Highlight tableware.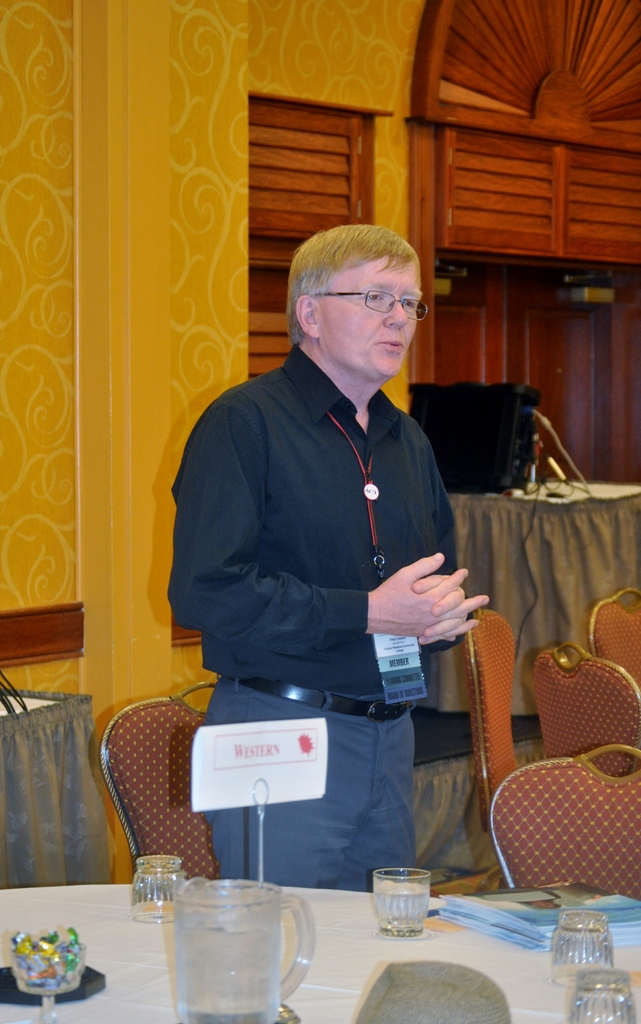
Highlighted region: box=[126, 860, 183, 922].
